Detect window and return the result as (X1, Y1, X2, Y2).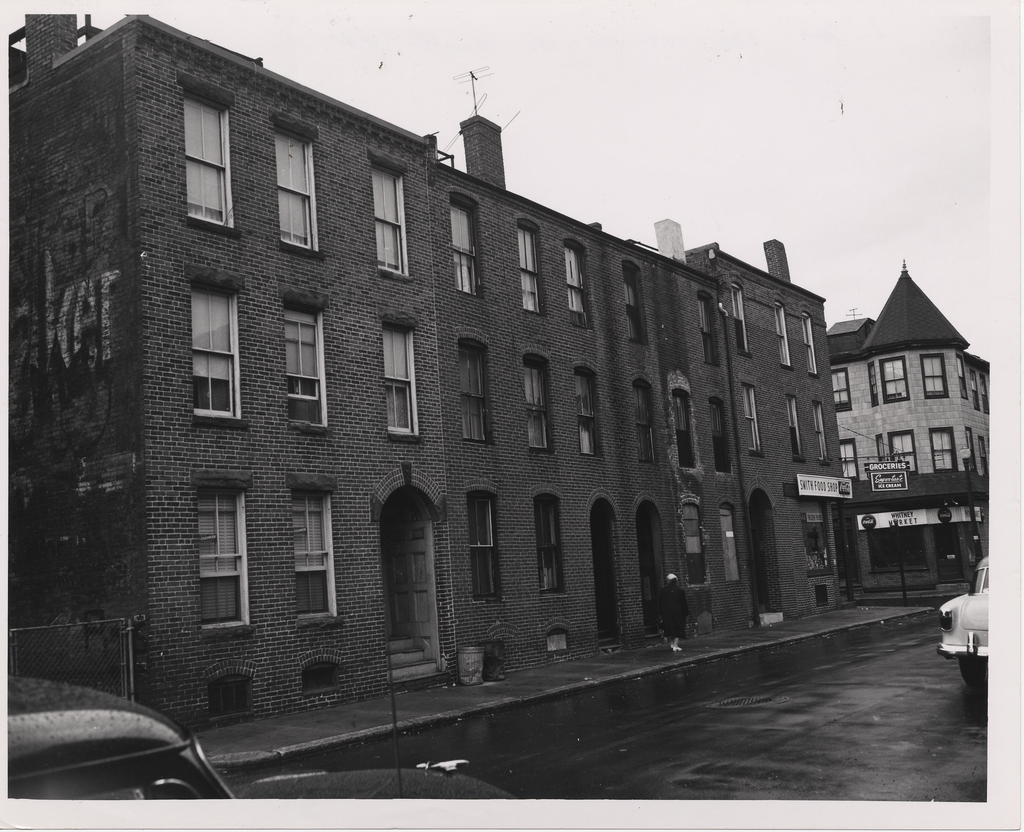
(623, 258, 649, 344).
